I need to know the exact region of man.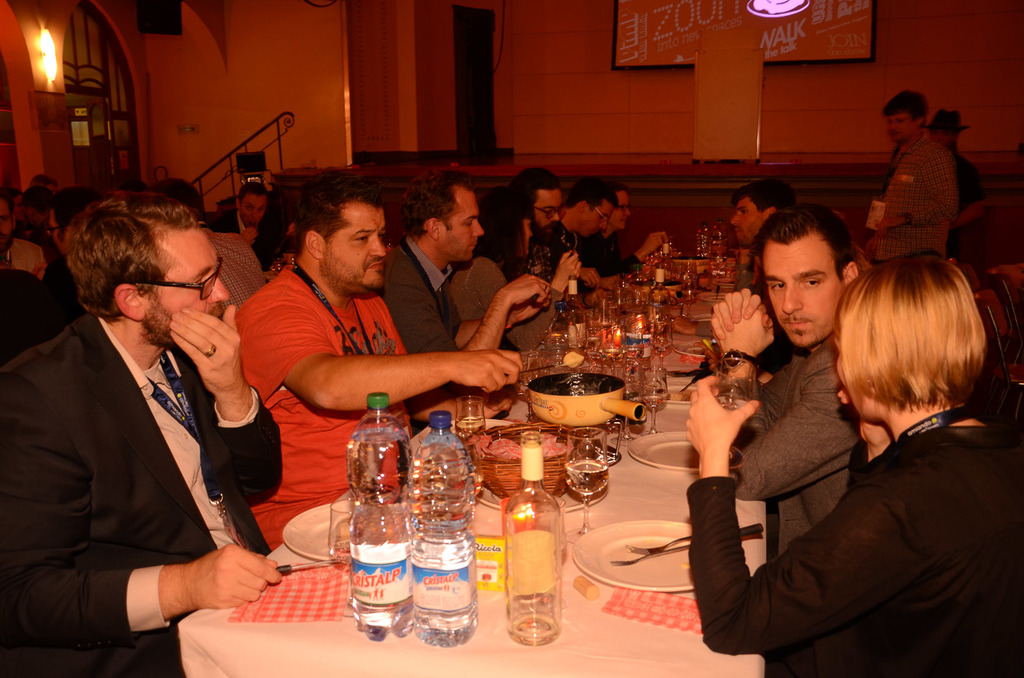
Region: BBox(234, 164, 529, 549).
